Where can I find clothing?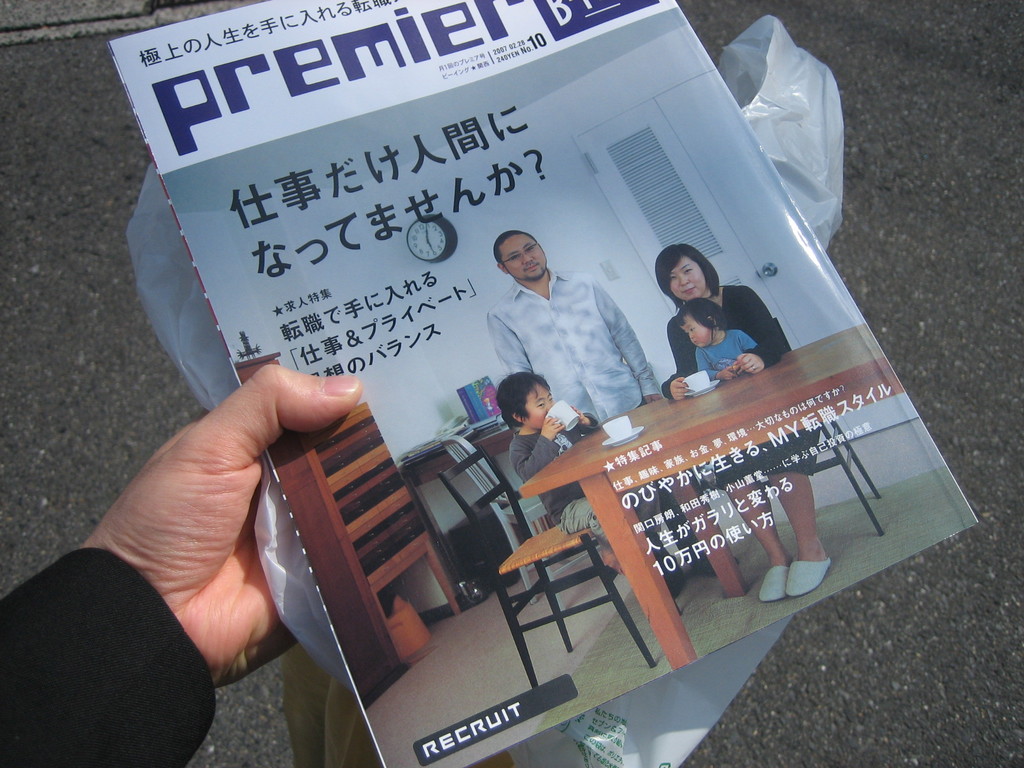
You can find it at 0:546:212:767.
